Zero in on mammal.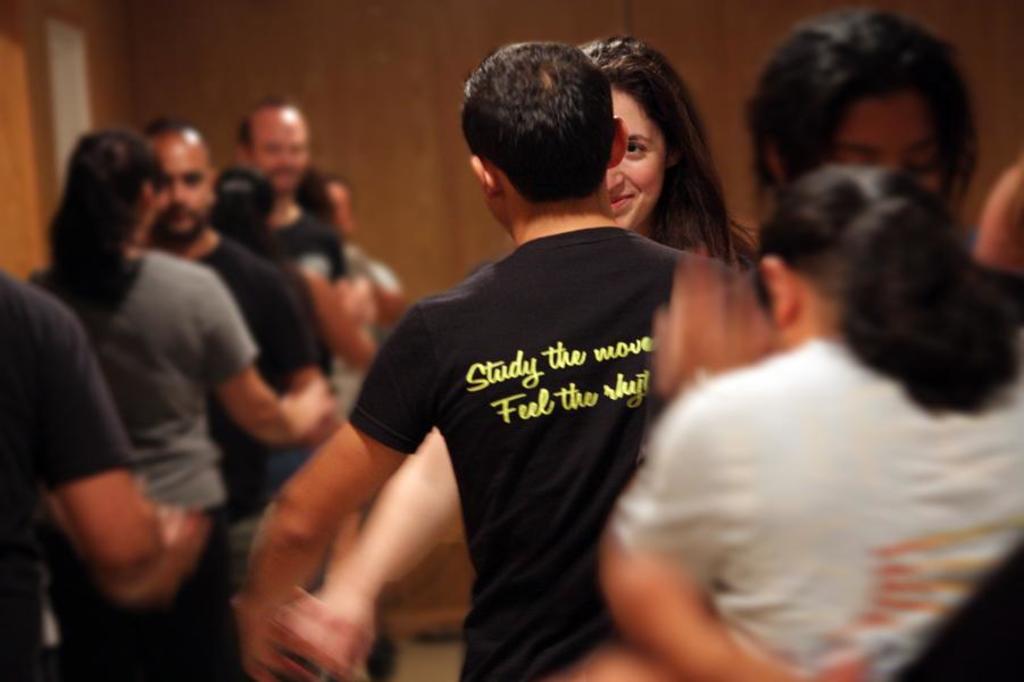
Zeroed in: {"x1": 24, "y1": 130, "x2": 332, "y2": 681}.
